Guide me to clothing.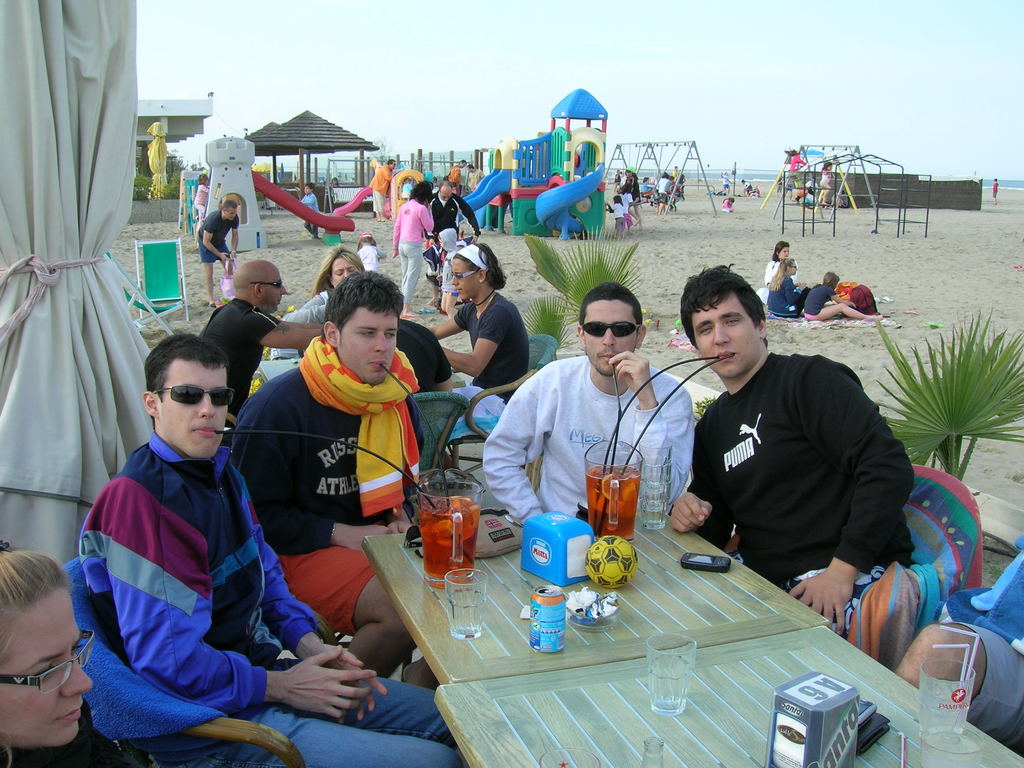
Guidance: Rect(451, 168, 461, 192).
